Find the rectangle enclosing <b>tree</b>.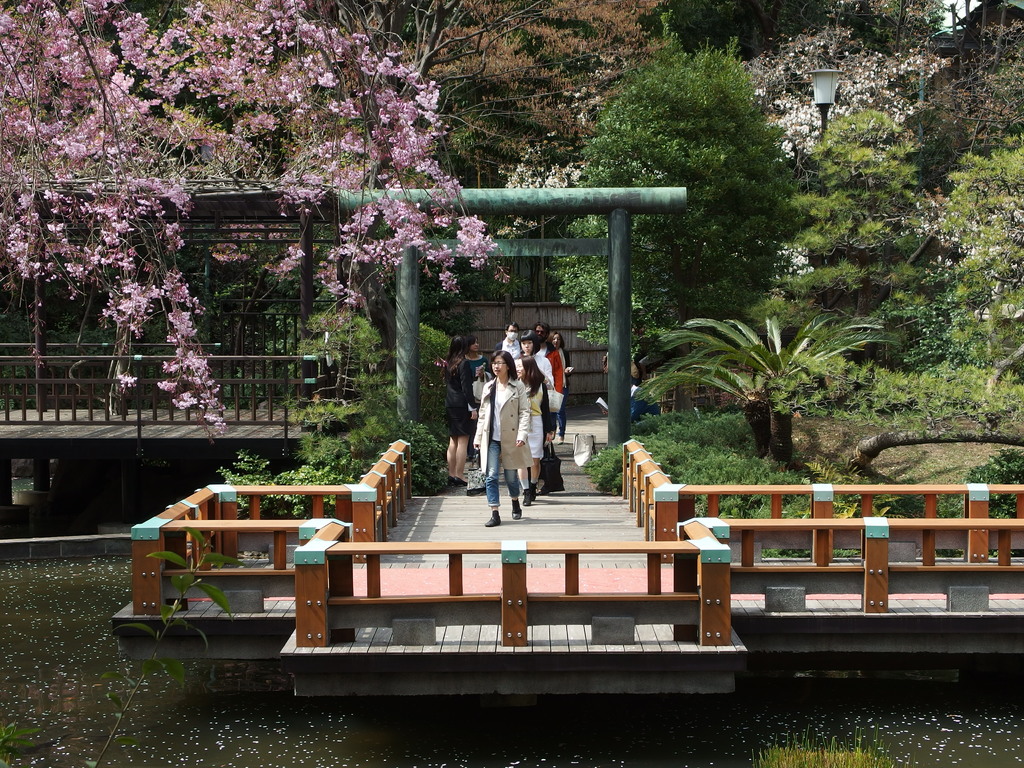
left=539, top=42, right=814, bottom=376.
